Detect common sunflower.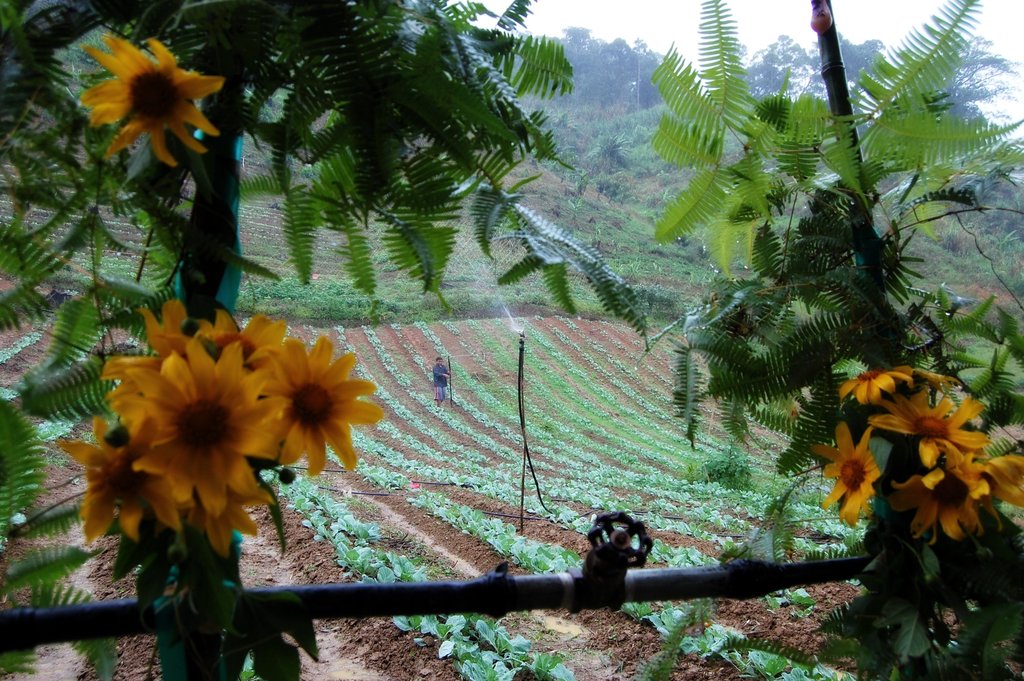
Detected at 880:469:980:544.
